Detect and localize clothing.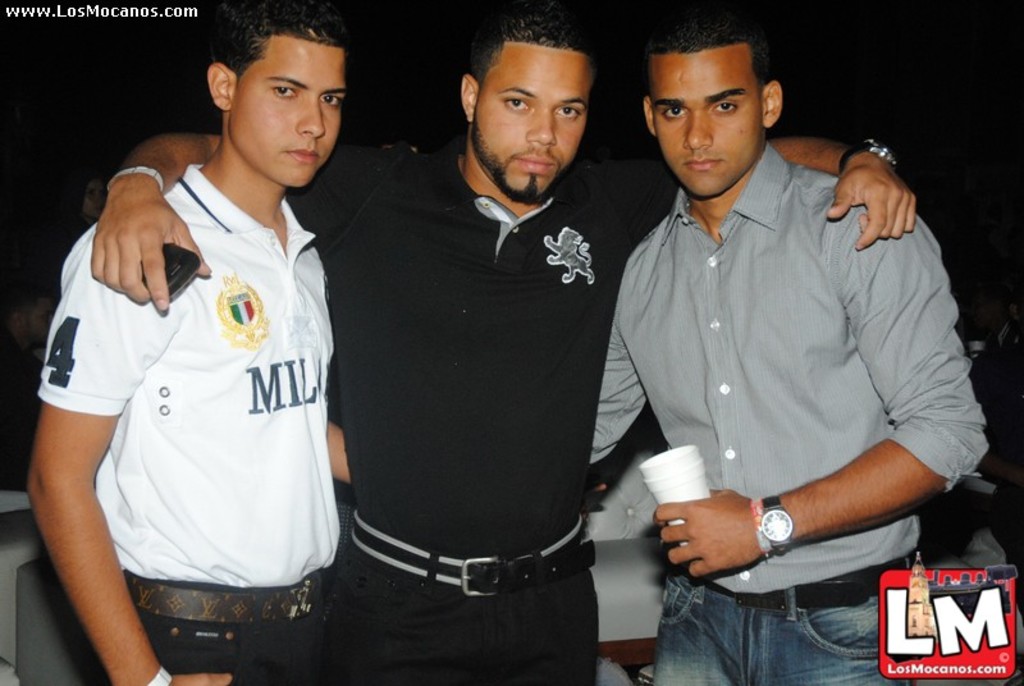
Localized at {"left": 276, "top": 140, "right": 684, "bottom": 685}.
